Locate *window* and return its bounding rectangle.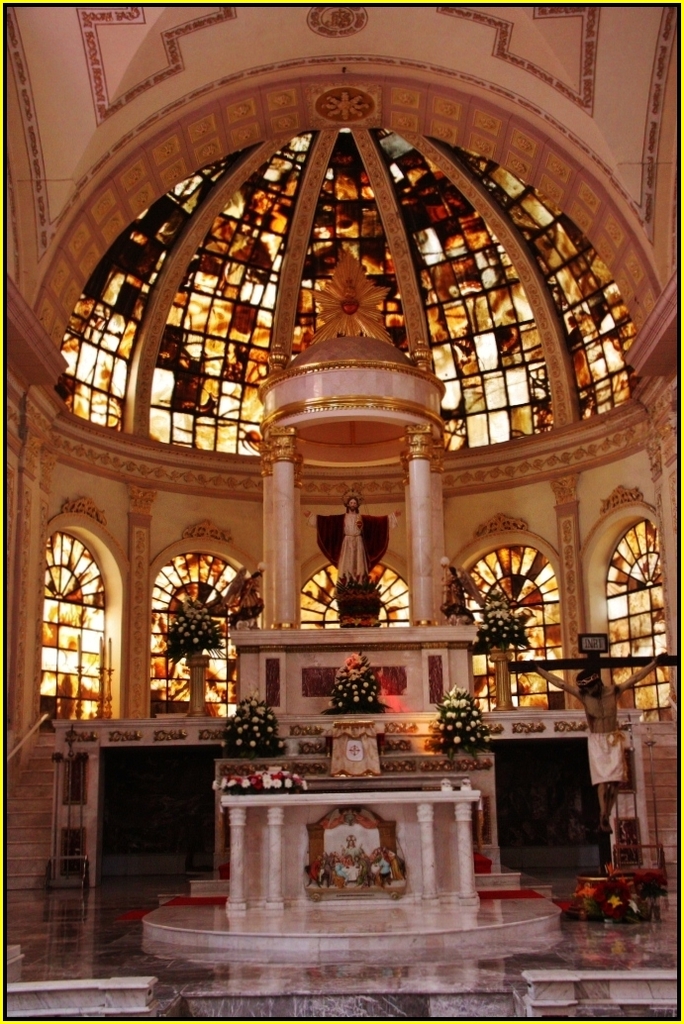
pyautogui.locateOnScreen(430, 531, 577, 712).
